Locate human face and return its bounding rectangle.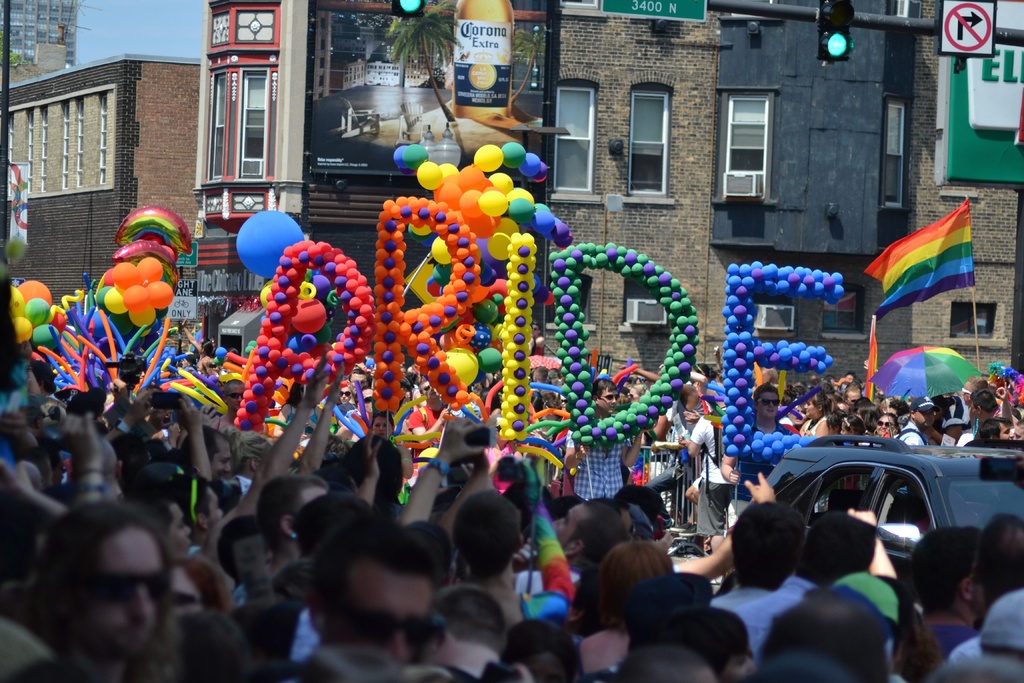
596 385 618 413.
